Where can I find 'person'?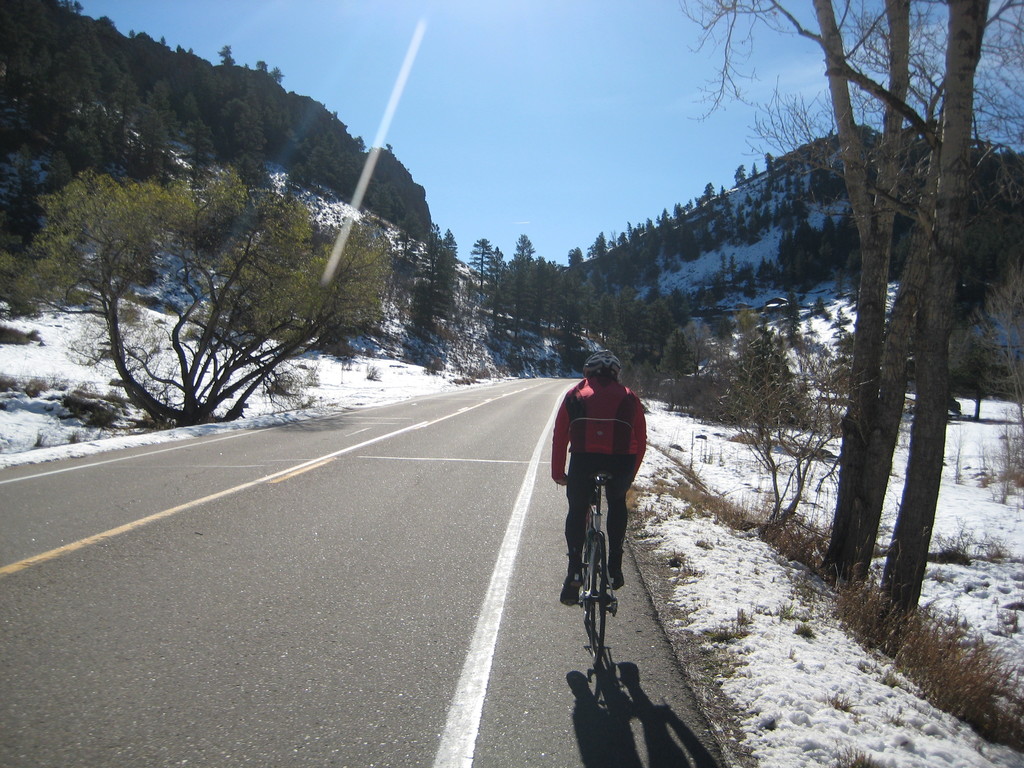
You can find it at (left=550, top=348, right=648, bottom=606).
